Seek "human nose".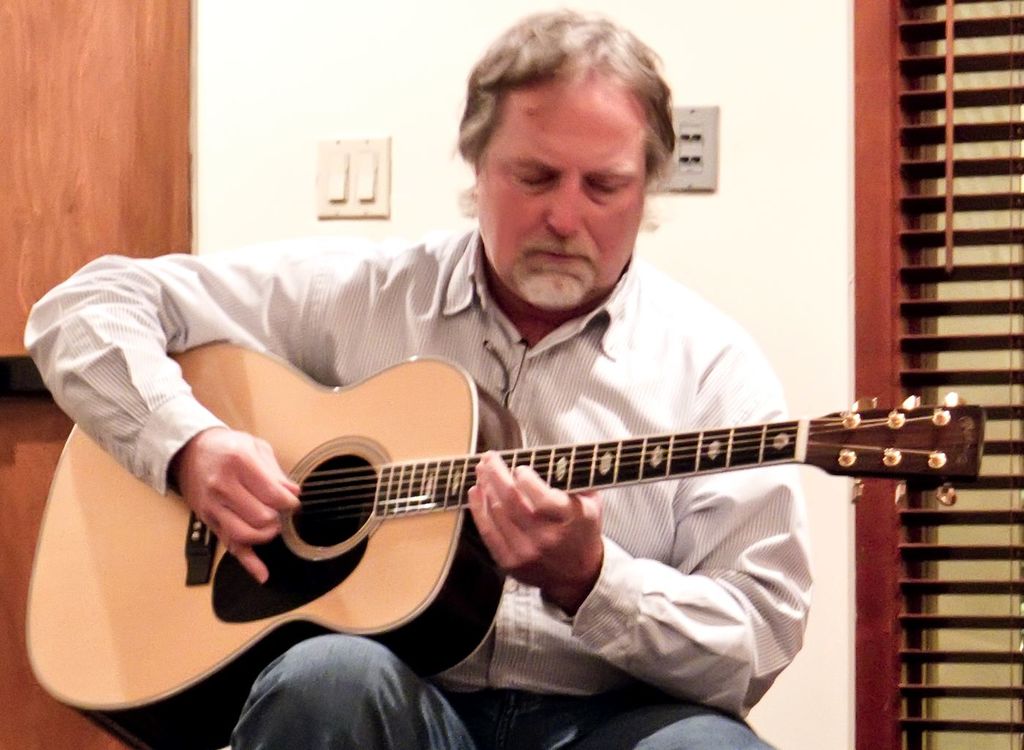
bbox=[544, 177, 583, 242].
